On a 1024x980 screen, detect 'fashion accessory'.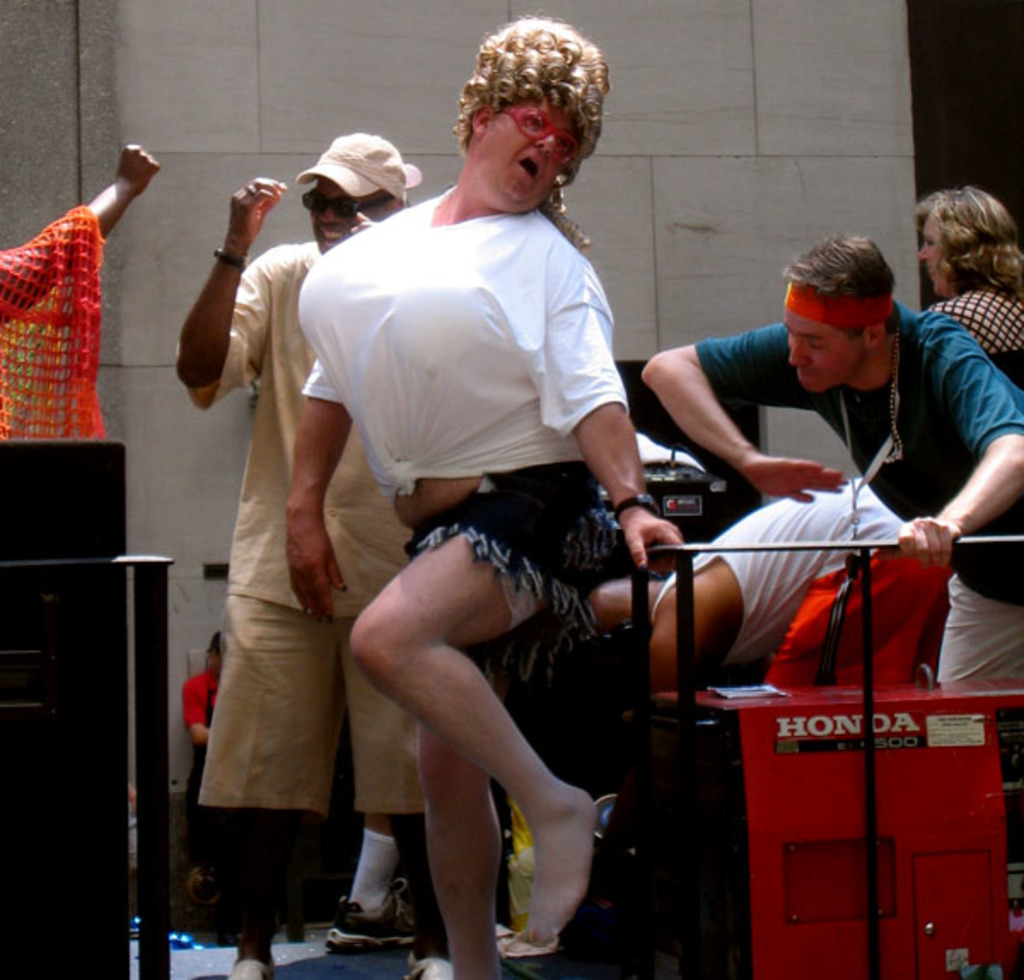
{"left": 294, "top": 126, "right": 410, "bottom": 207}.
